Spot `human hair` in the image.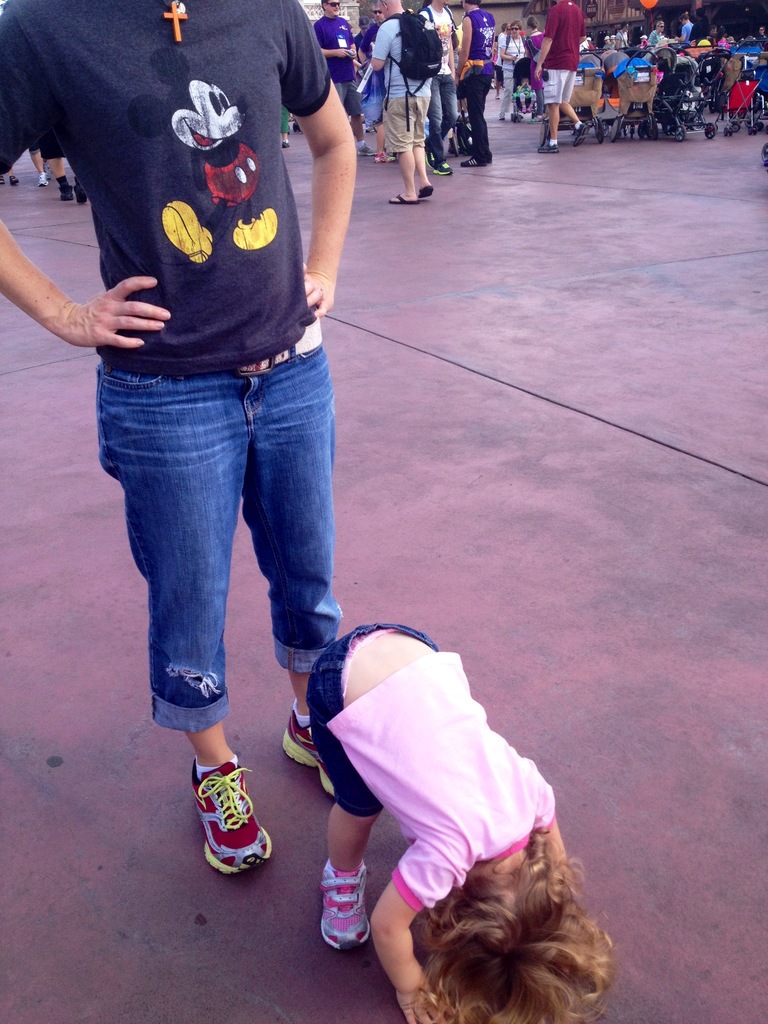
`human hair` found at BBox(372, 828, 630, 1023).
